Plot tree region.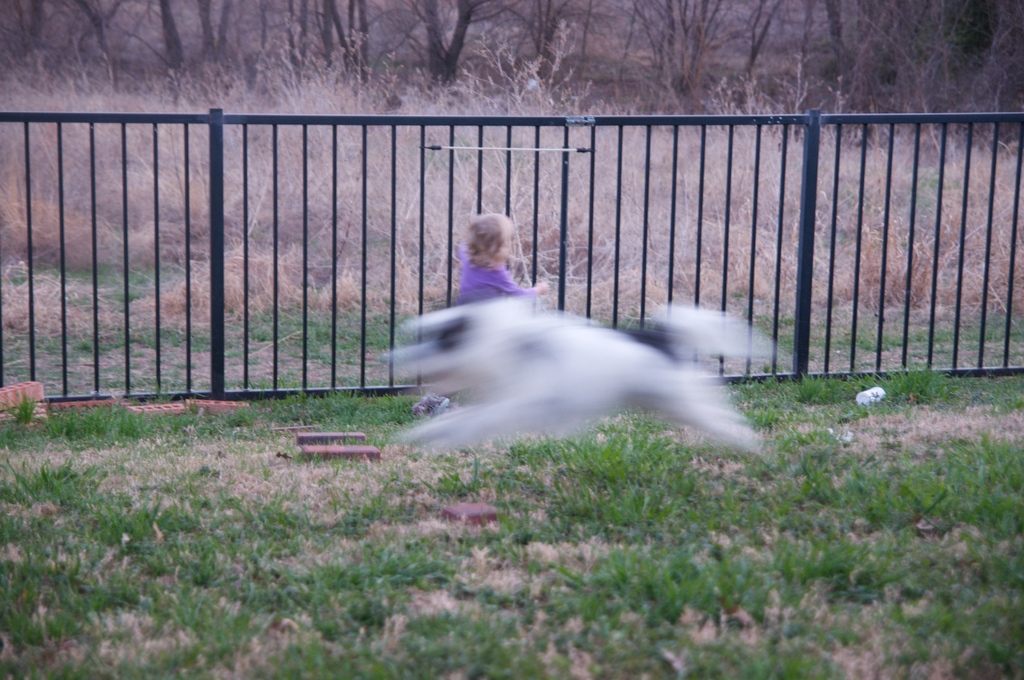
Plotted at crop(386, 0, 528, 107).
